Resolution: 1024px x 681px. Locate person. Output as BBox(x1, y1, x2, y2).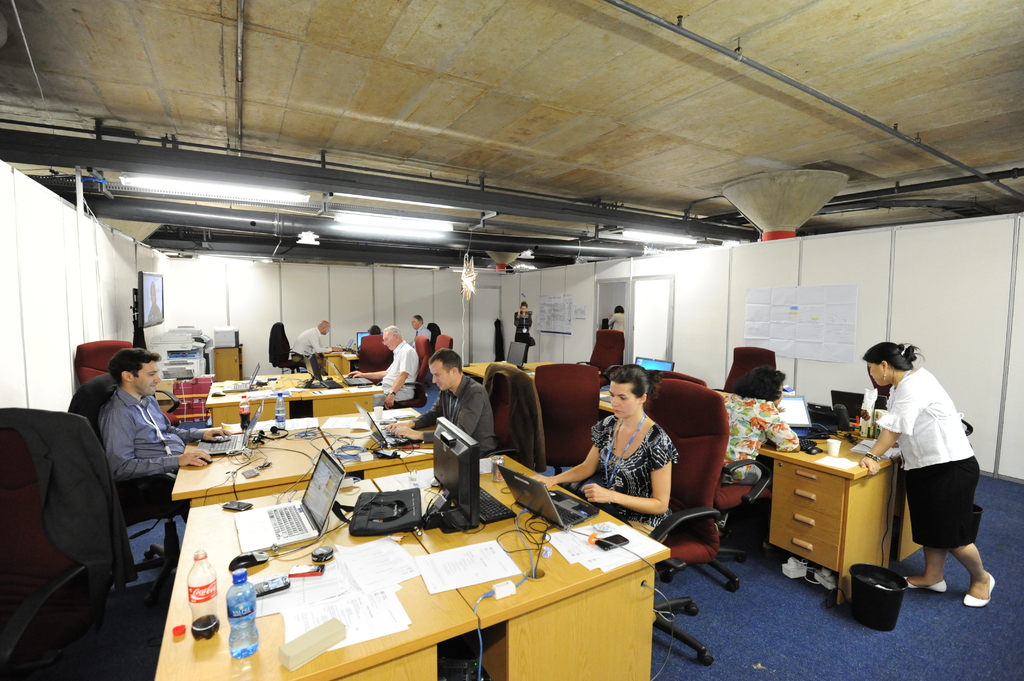
BBox(385, 348, 504, 460).
